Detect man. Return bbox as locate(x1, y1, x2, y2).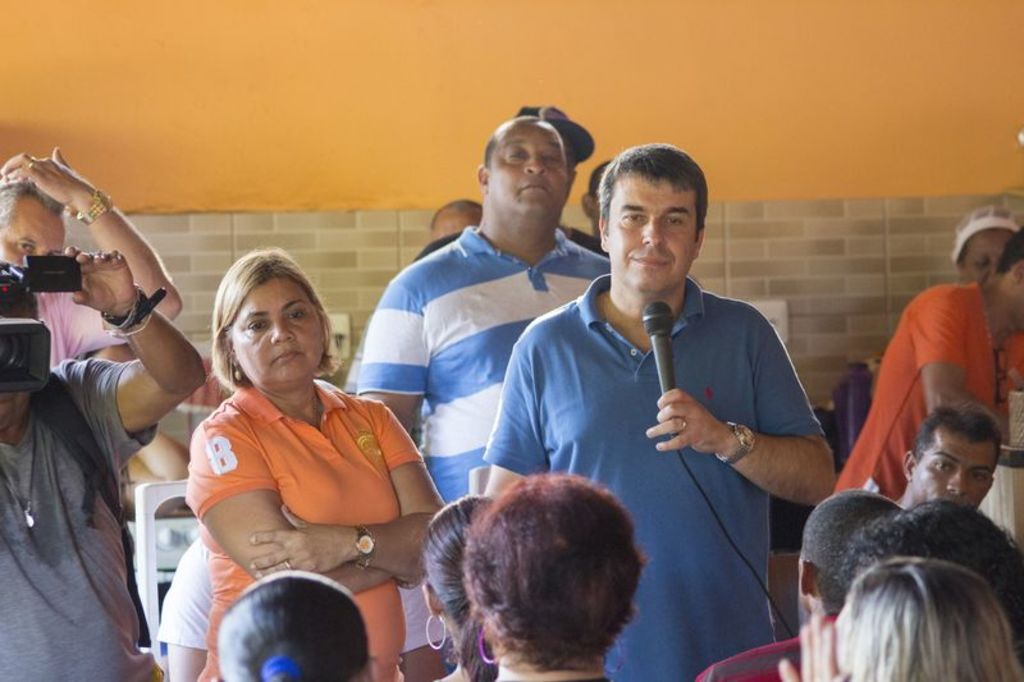
locate(823, 505, 1023, 650).
